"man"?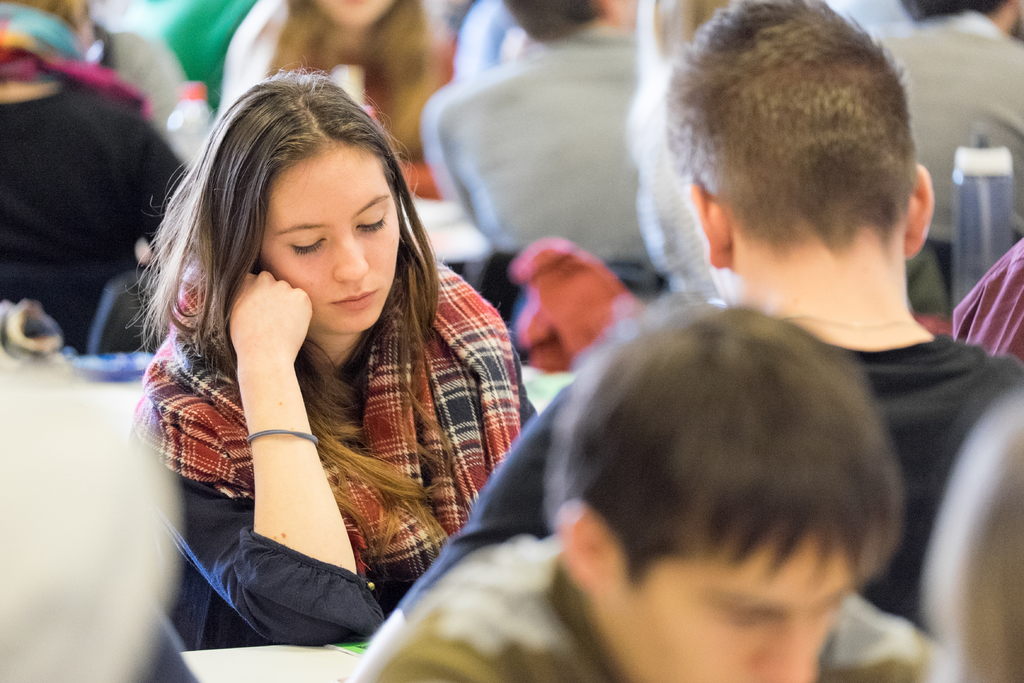
{"left": 364, "top": 0, "right": 1023, "bottom": 649}
